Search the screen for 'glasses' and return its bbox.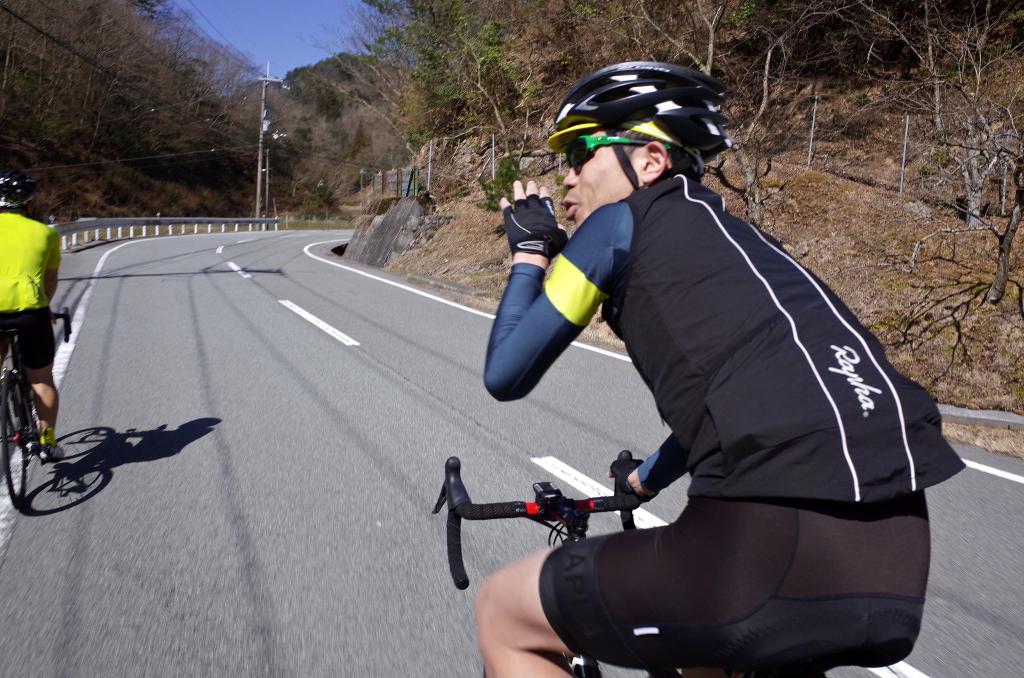
Found: 563 133 669 170.
